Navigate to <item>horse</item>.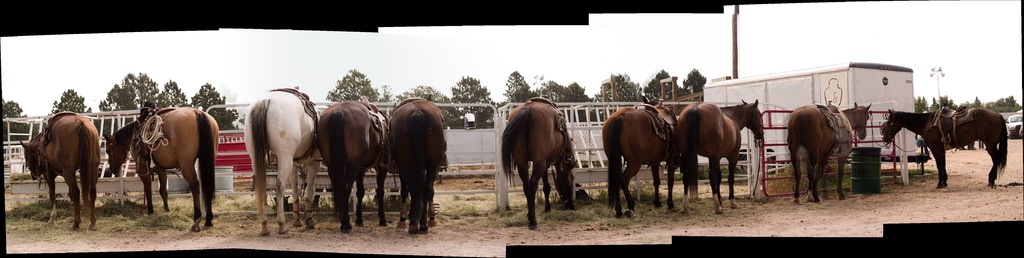
Navigation target: Rect(102, 104, 221, 234).
